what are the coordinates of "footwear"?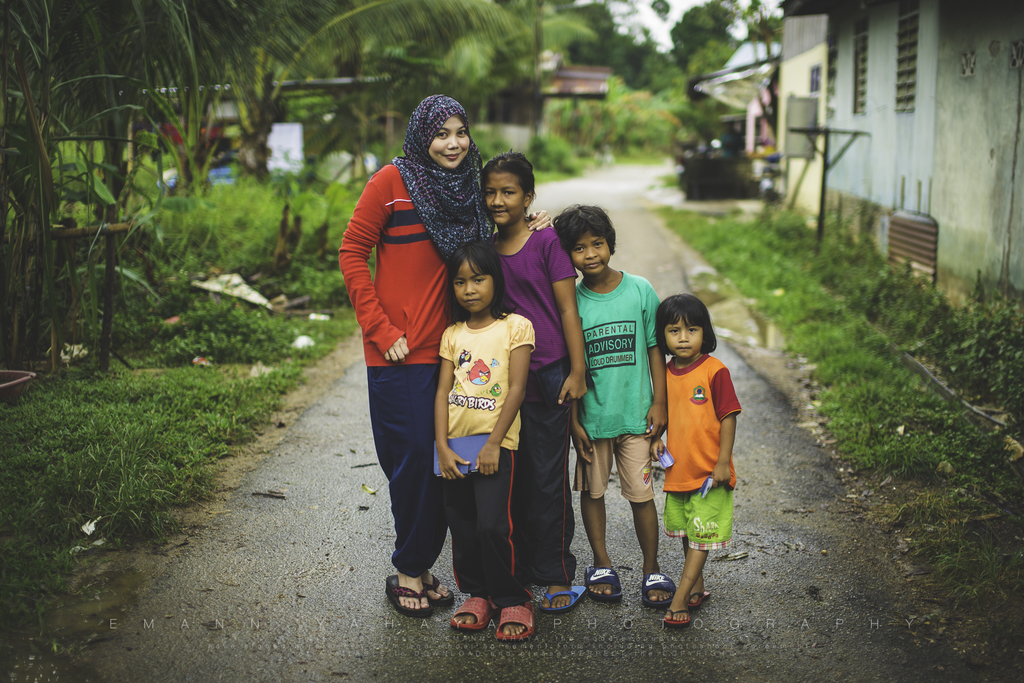
584 566 621 597.
